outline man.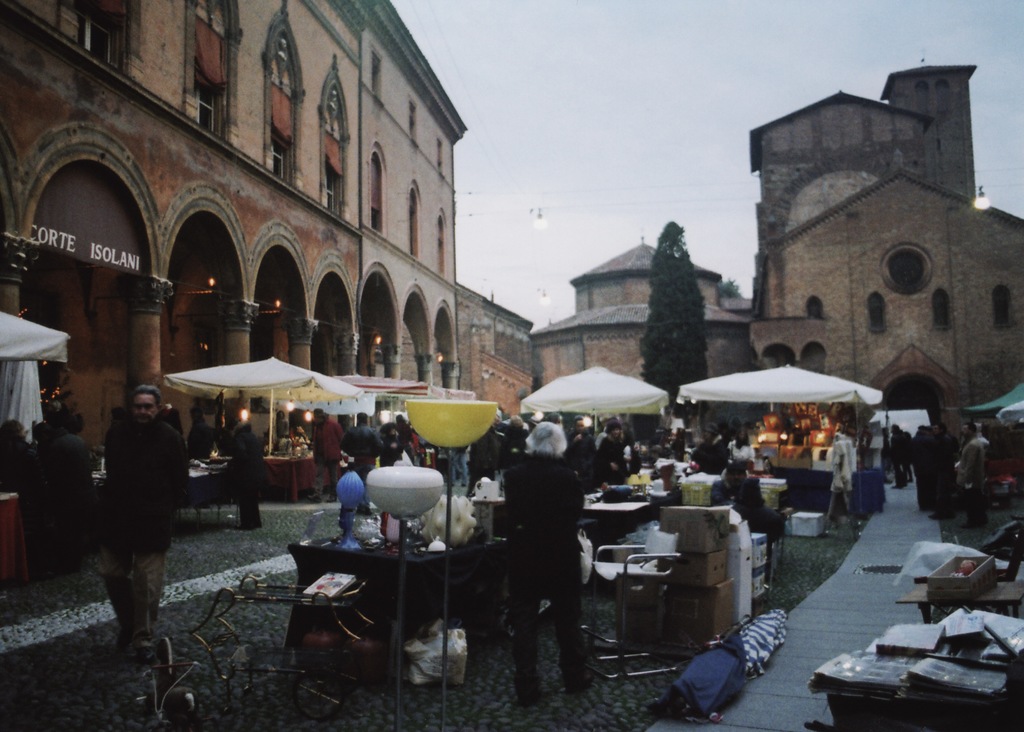
Outline: select_region(33, 399, 68, 444).
